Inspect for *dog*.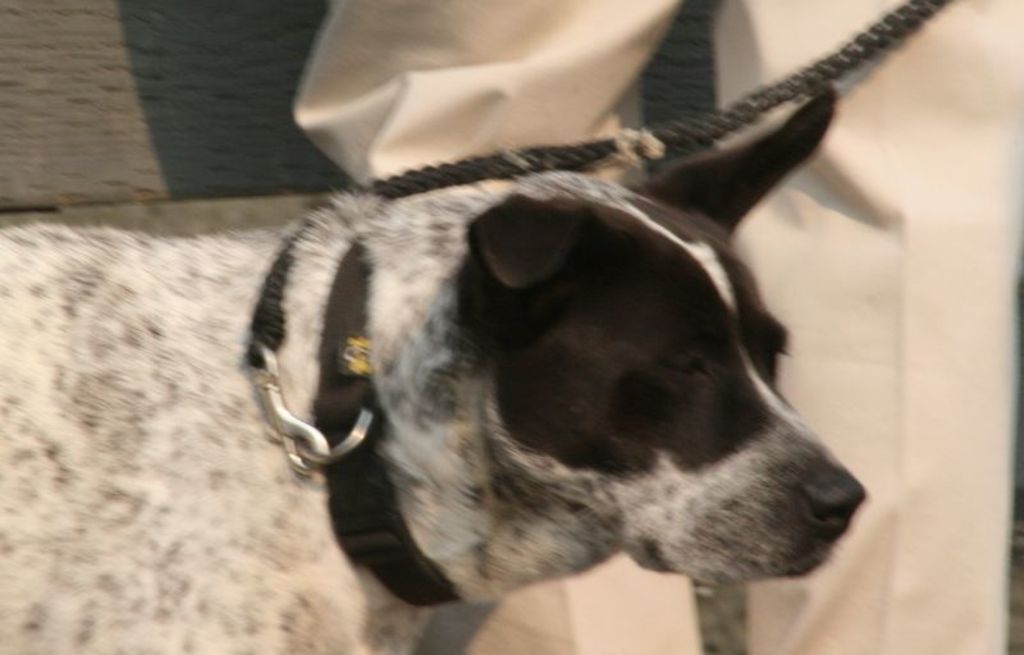
Inspection: crop(0, 86, 872, 654).
